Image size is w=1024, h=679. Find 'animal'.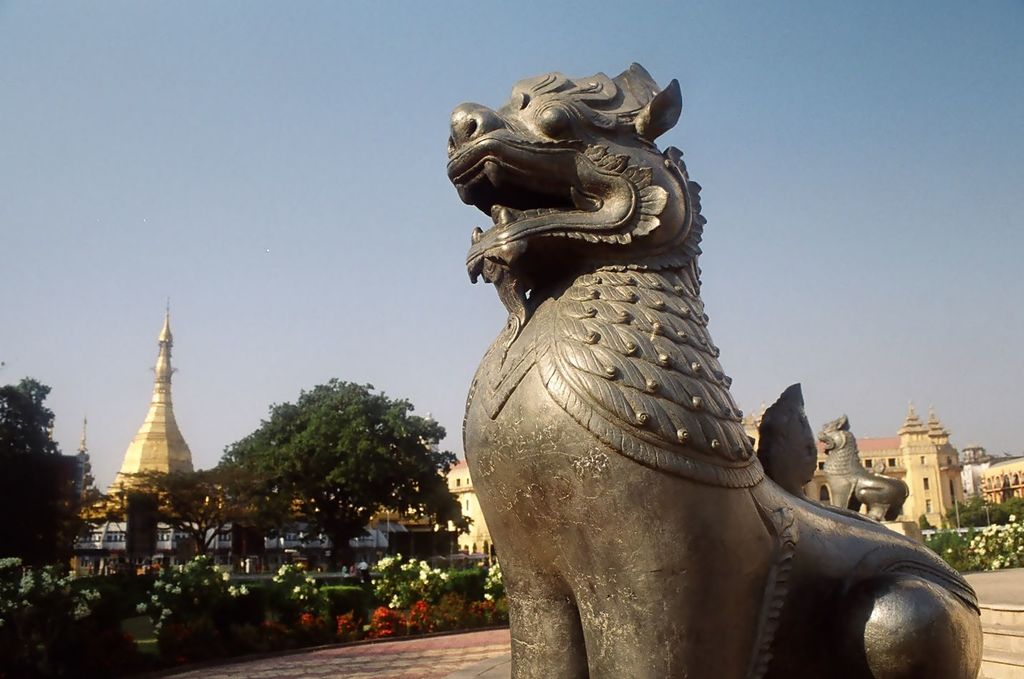
<region>816, 413, 910, 523</region>.
